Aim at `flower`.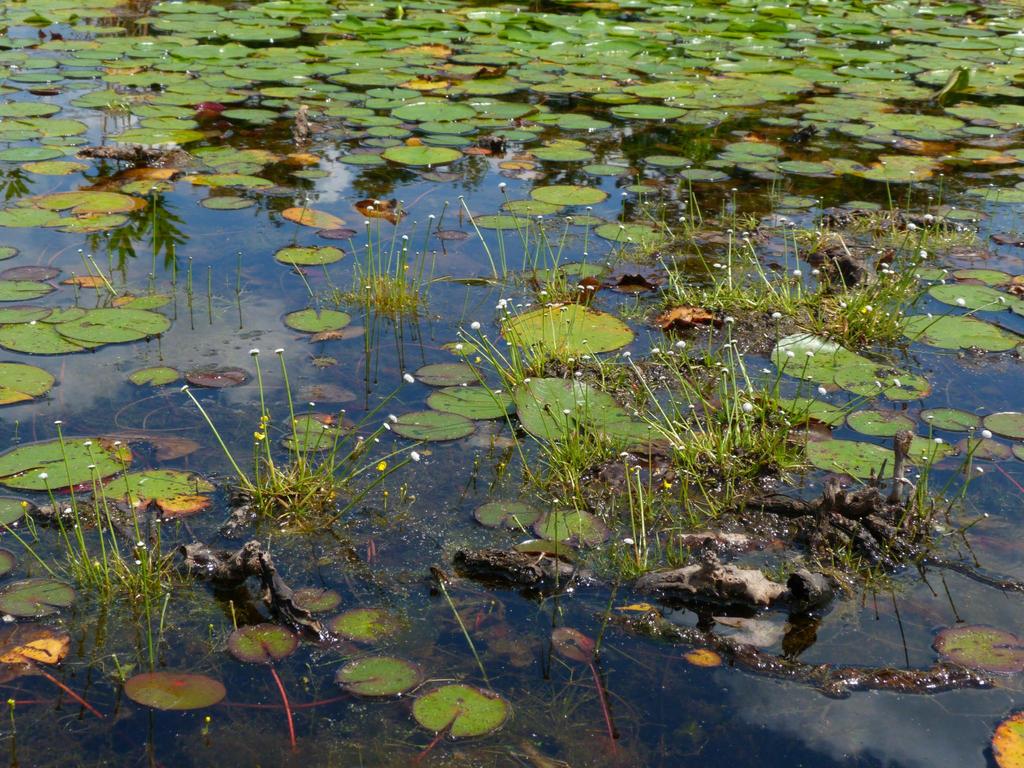
Aimed at <region>84, 462, 99, 475</region>.
